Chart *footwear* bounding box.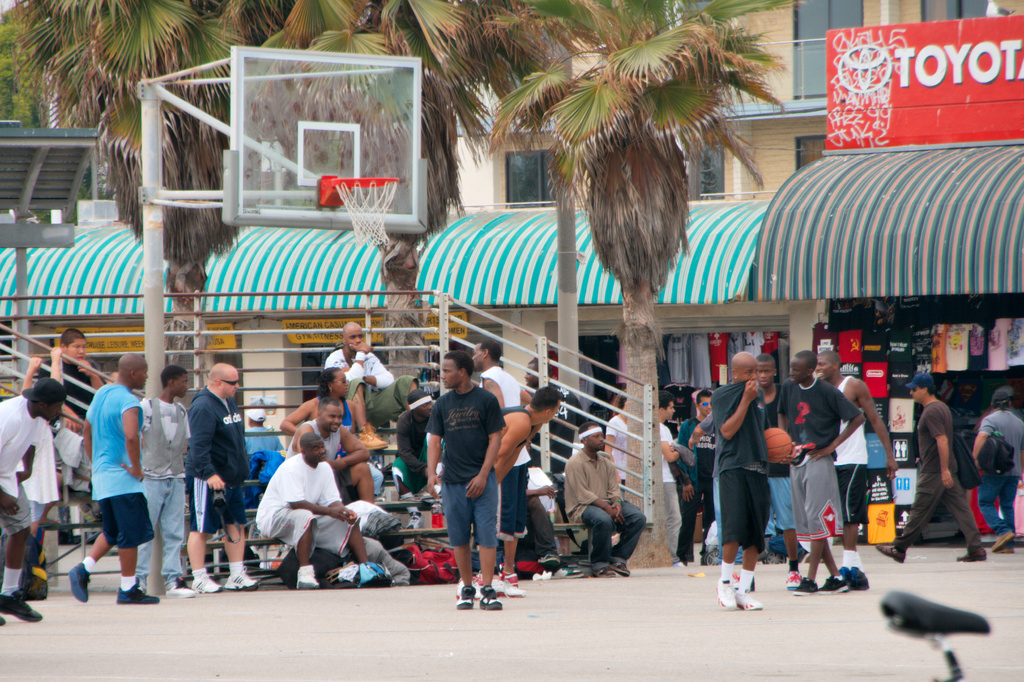
Charted: bbox=(0, 587, 42, 619).
